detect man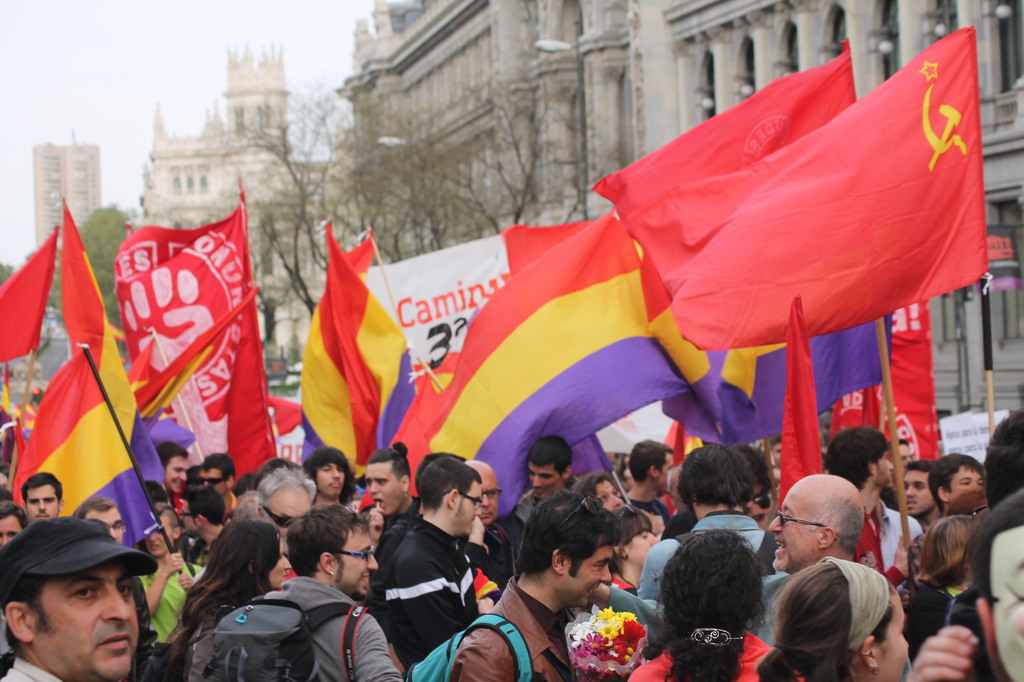
<box>0,508,28,546</box>
